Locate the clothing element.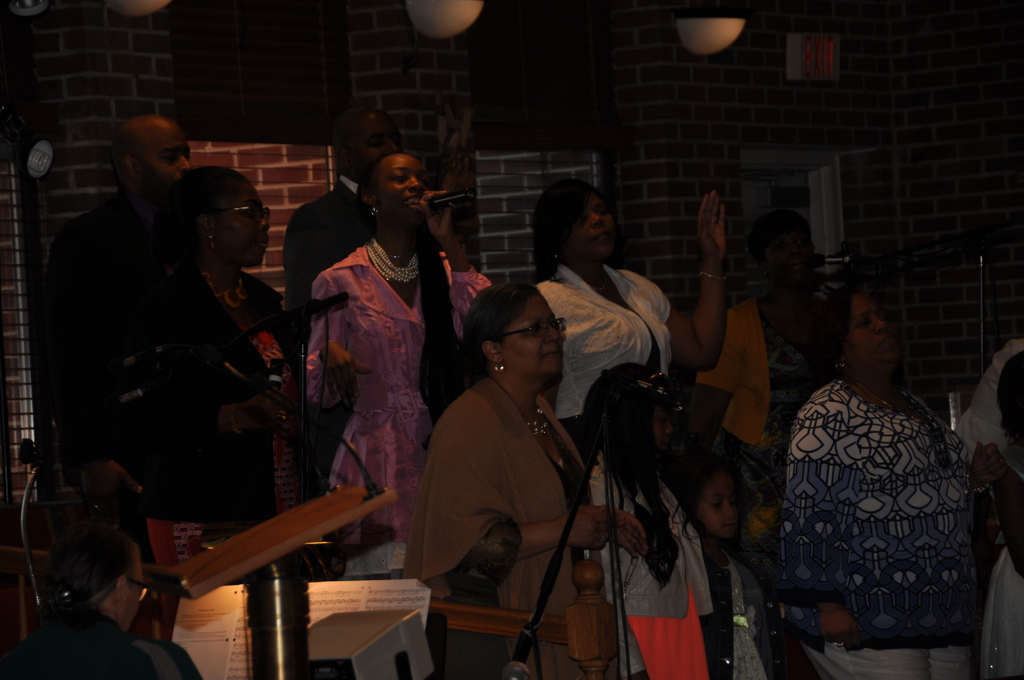
Element bbox: 397:375:594:679.
